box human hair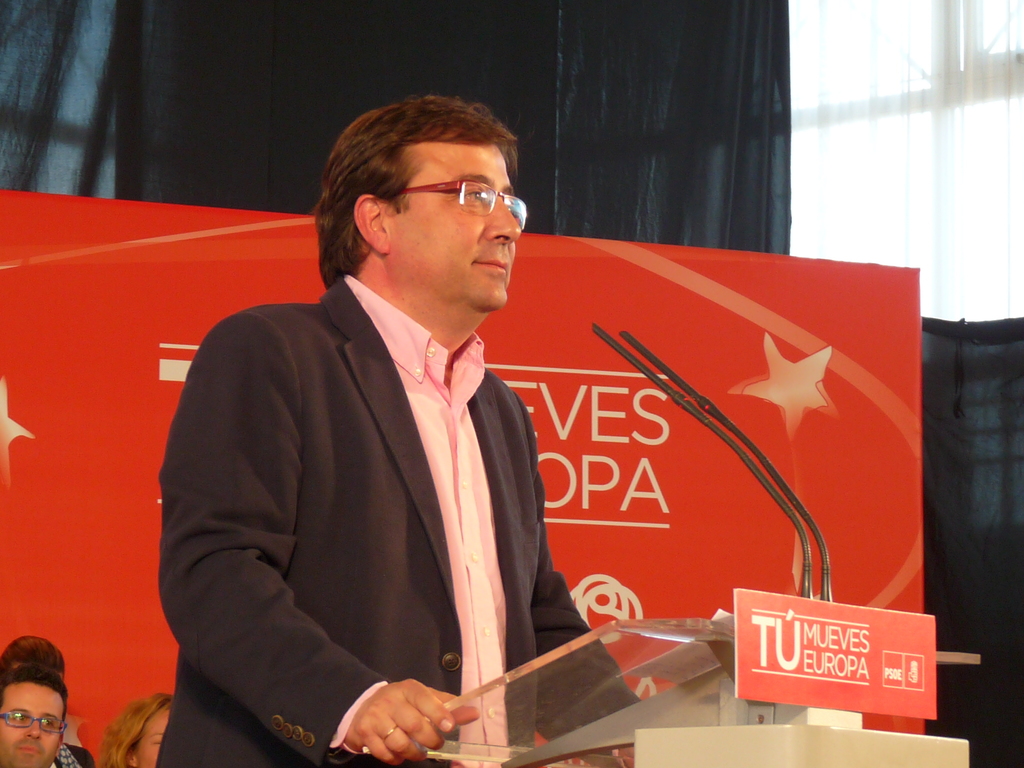
{"x1": 0, "y1": 636, "x2": 63, "y2": 688}
